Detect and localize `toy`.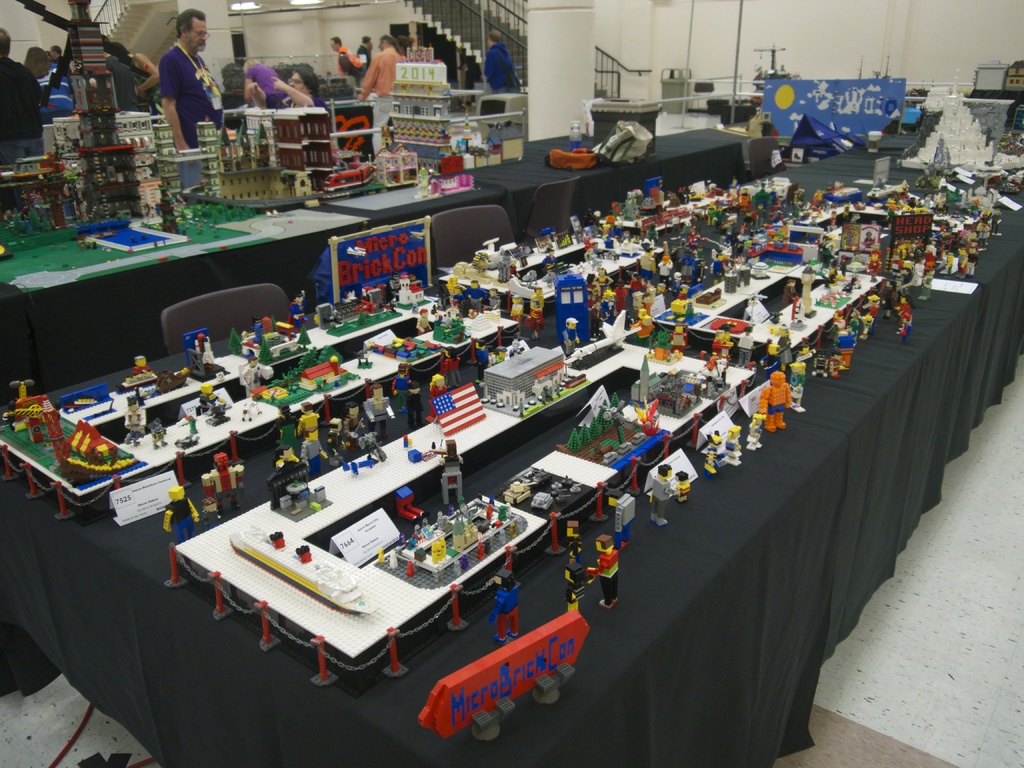
Localized at bbox=(970, 59, 1023, 118).
